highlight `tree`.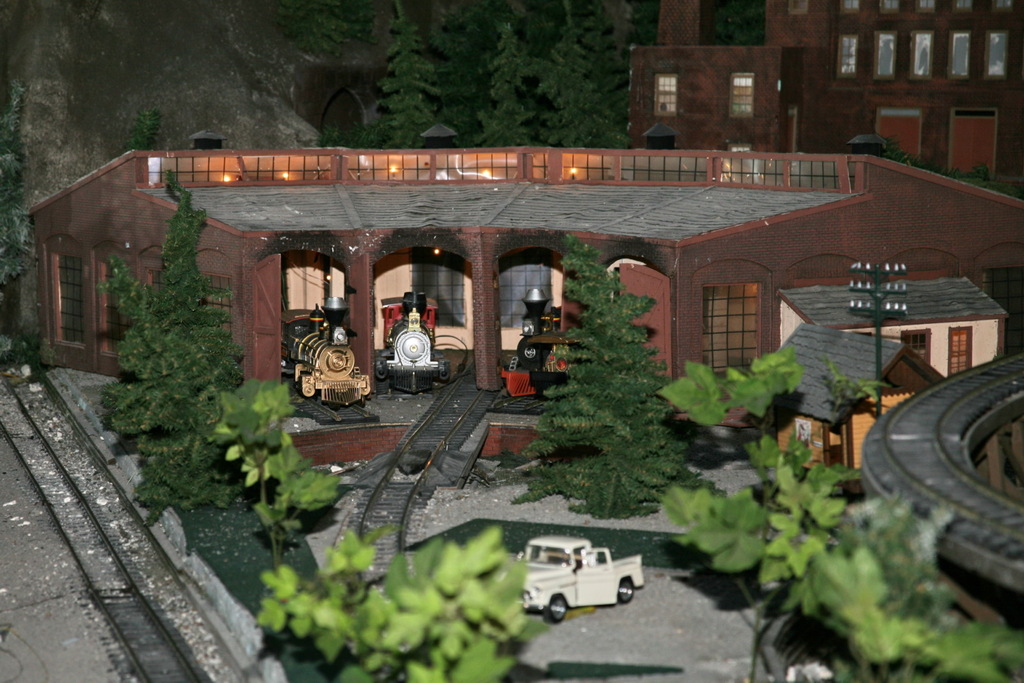
Highlighted region: {"left": 93, "top": 168, "right": 244, "bottom": 533}.
